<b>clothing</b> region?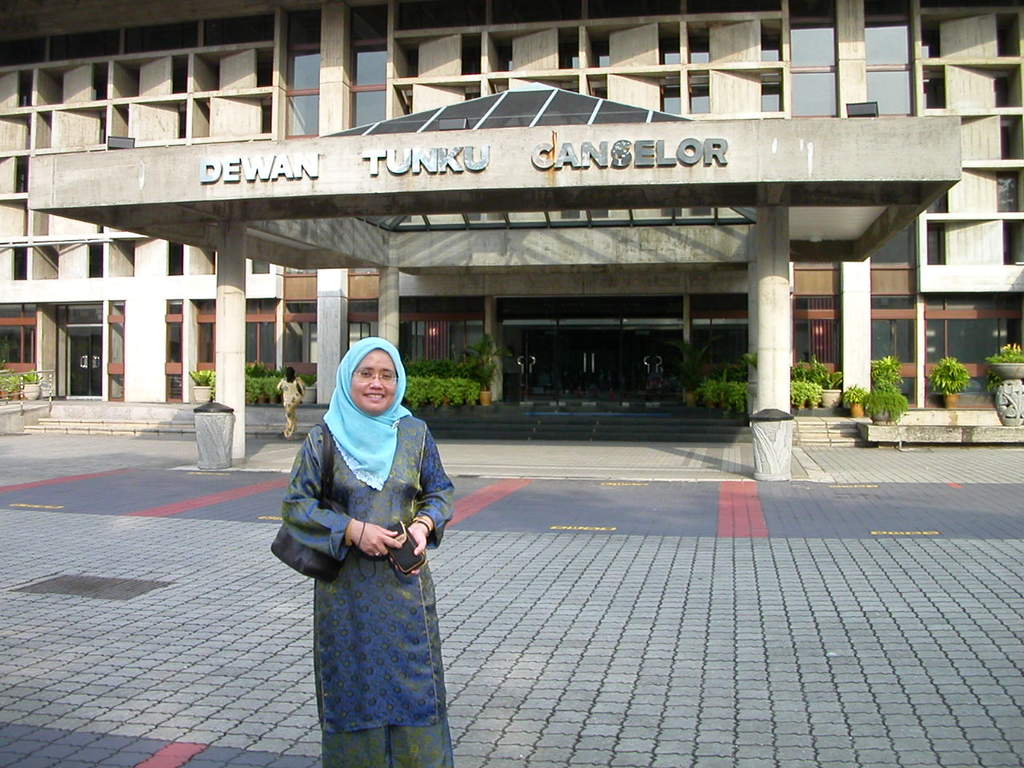
{"left": 279, "top": 406, "right": 459, "bottom": 767}
